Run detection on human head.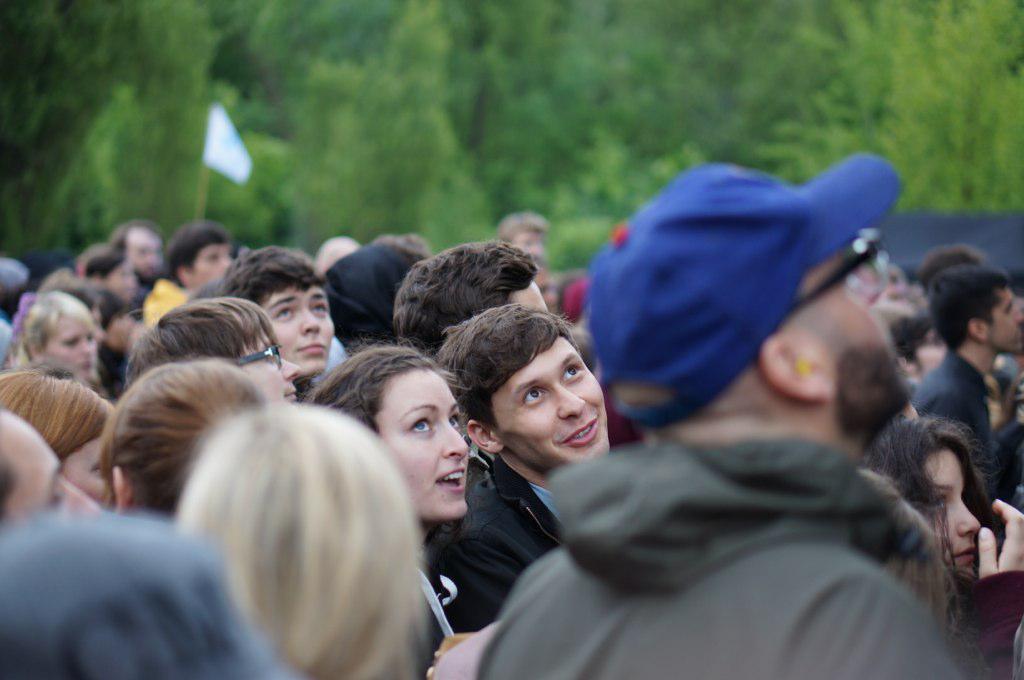
Result: {"left": 393, "top": 240, "right": 552, "bottom": 361}.
